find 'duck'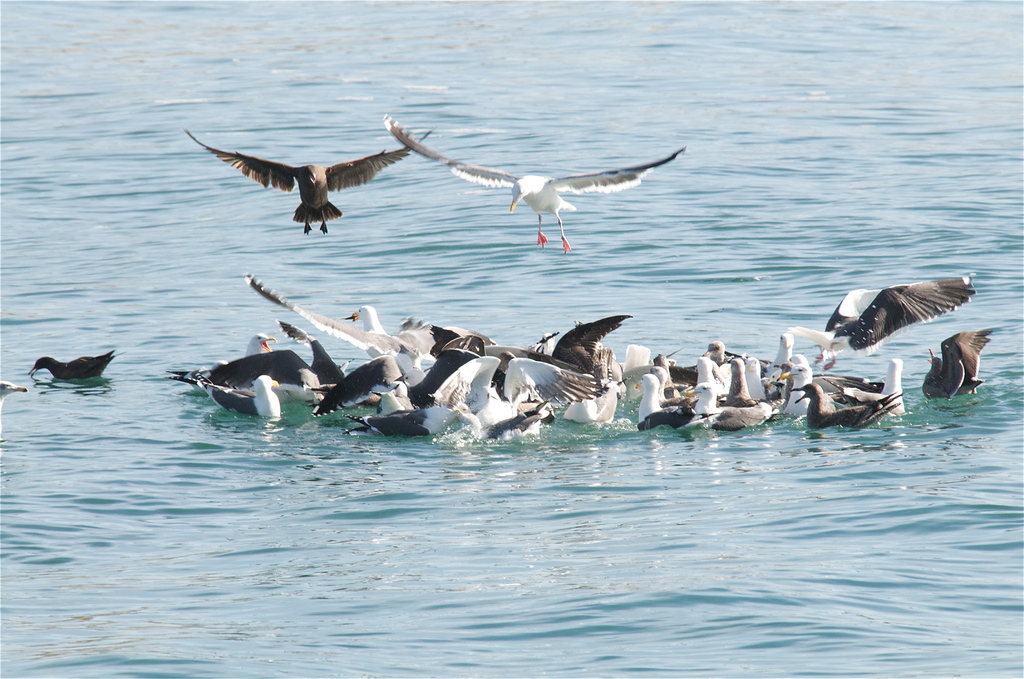
(382,113,693,258)
